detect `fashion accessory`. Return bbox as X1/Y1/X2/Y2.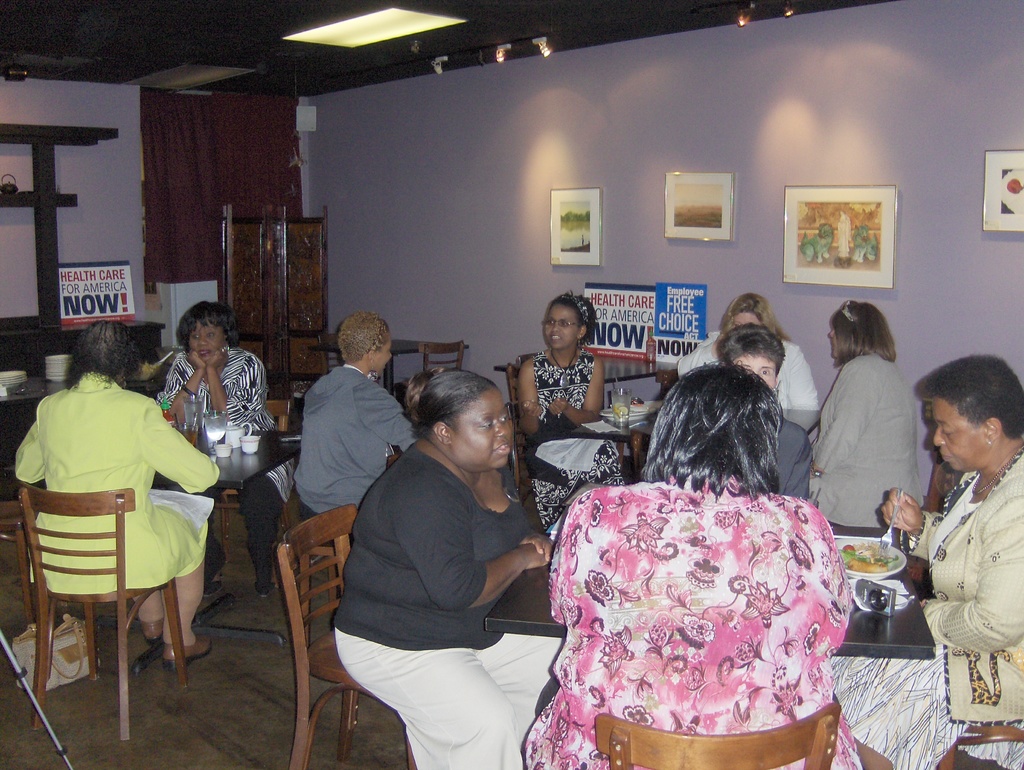
135/615/163/646.
